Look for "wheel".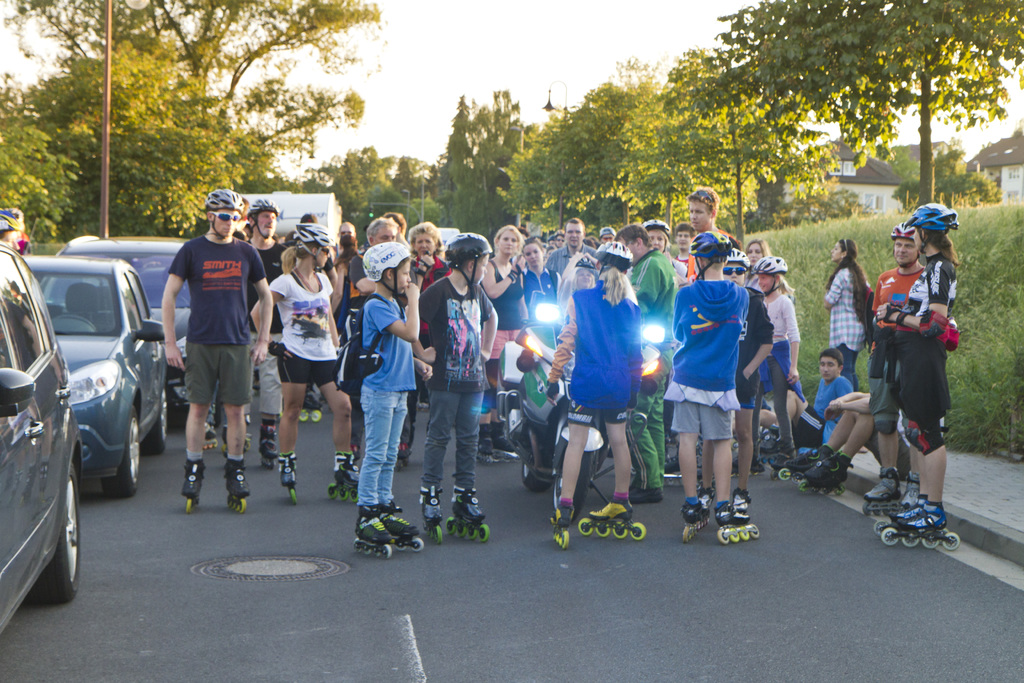
Found: box=[312, 409, 321, 419].
